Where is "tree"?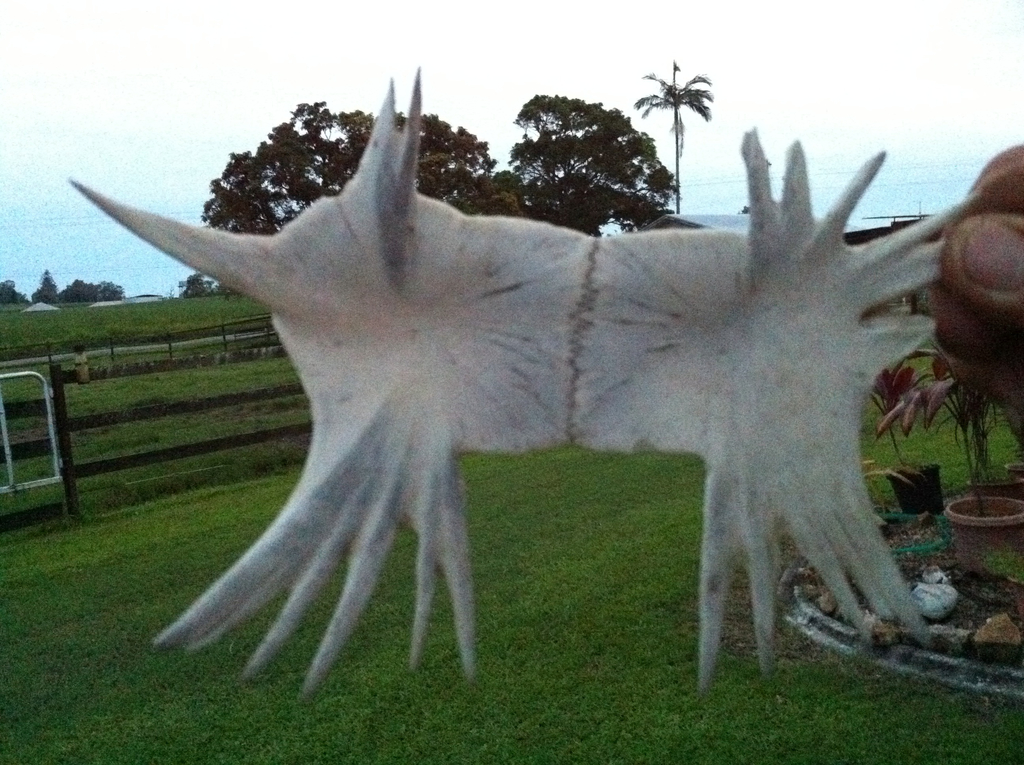
rect(624, 60, 711, 211).
